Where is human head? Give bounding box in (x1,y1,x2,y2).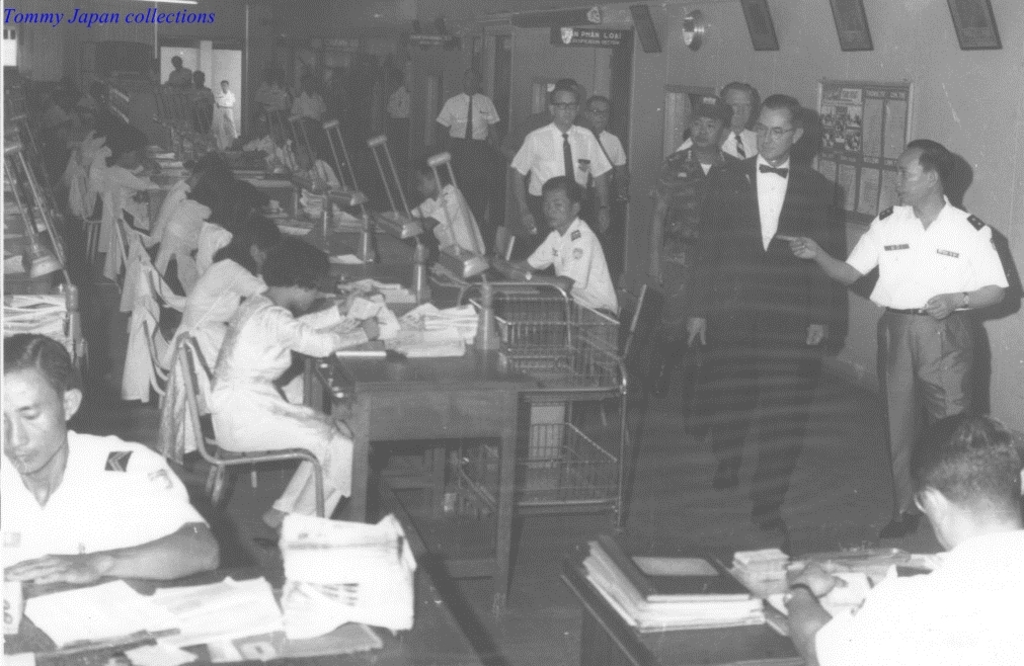
(536,173,583,225).
